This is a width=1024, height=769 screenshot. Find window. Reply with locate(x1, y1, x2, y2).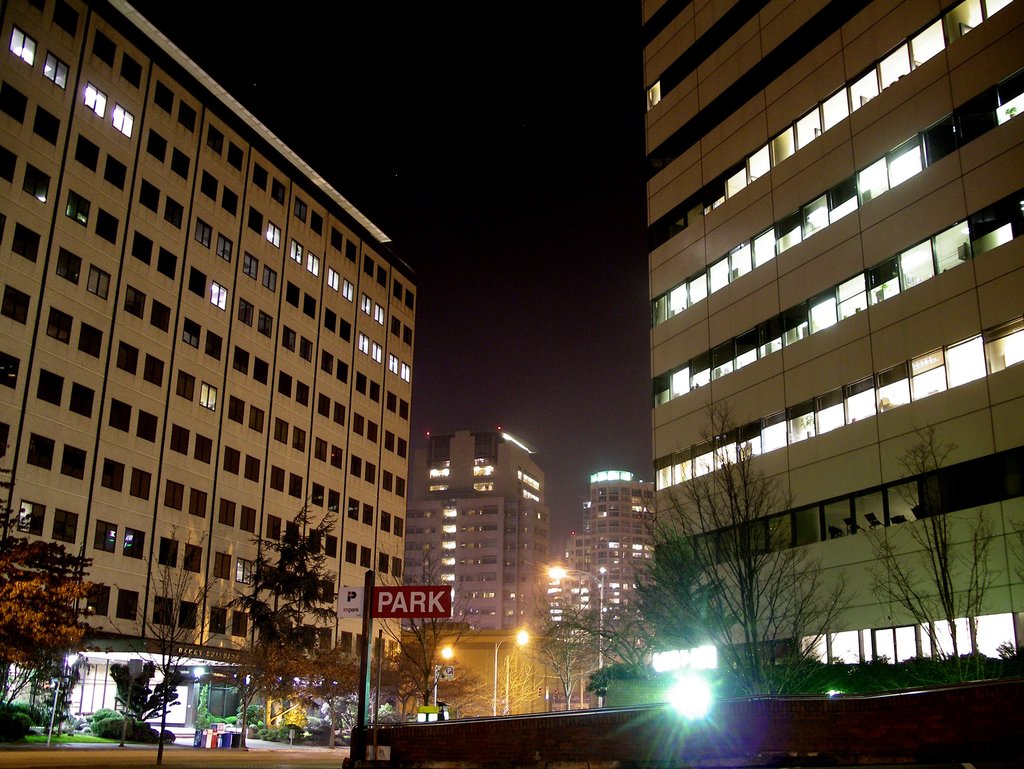
locate(0, 77, 31, 127).
